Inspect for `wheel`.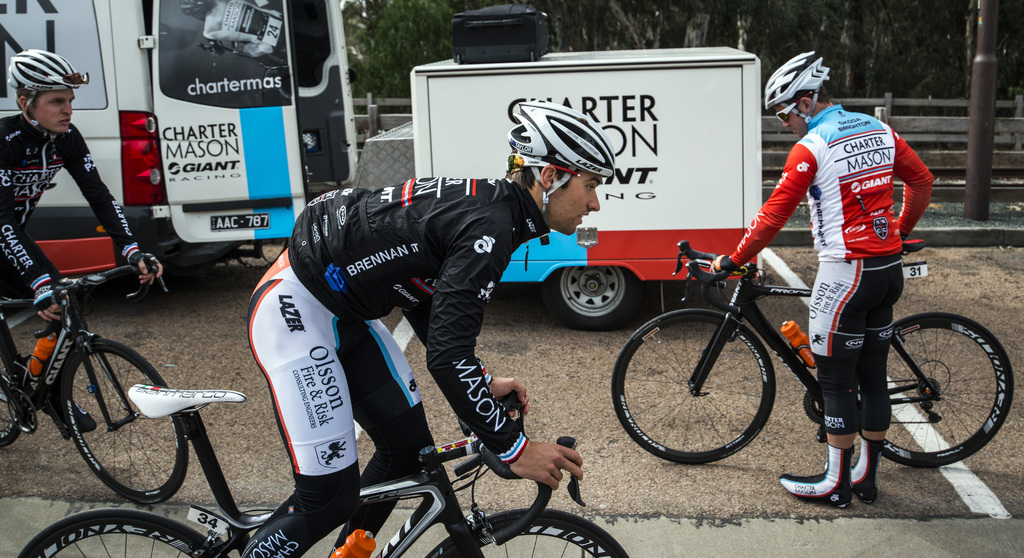
Inspection: 0,345,21,450.
